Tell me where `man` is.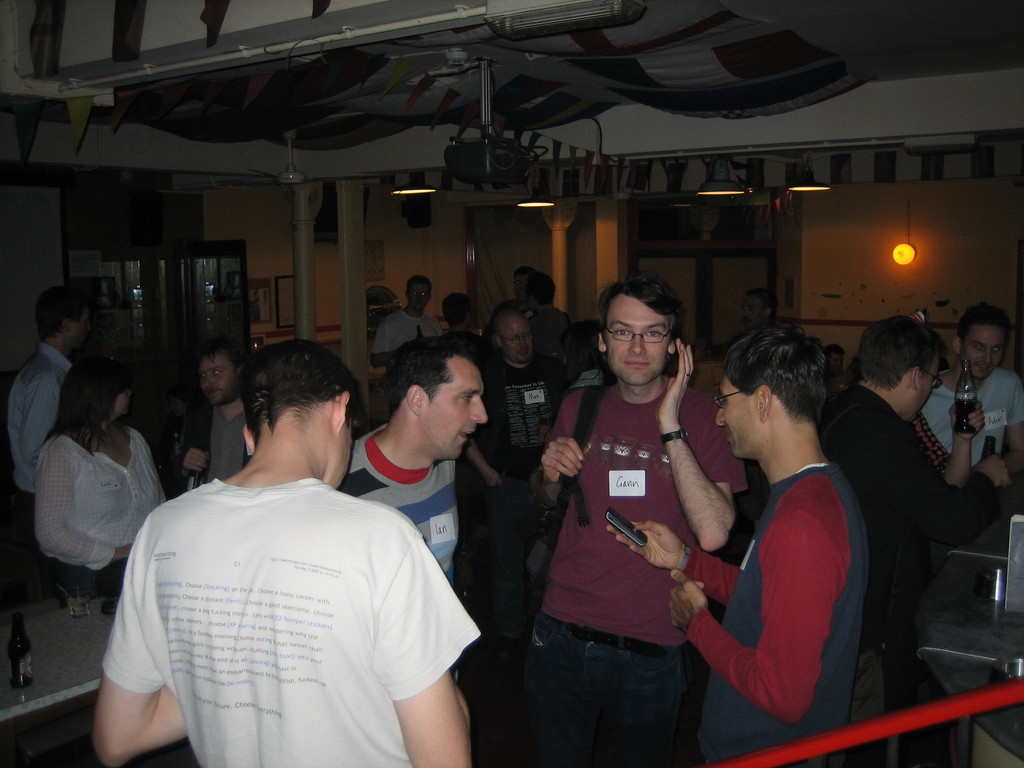
`man` is at [x1=465, y1=302, x2=568, y2=643].
